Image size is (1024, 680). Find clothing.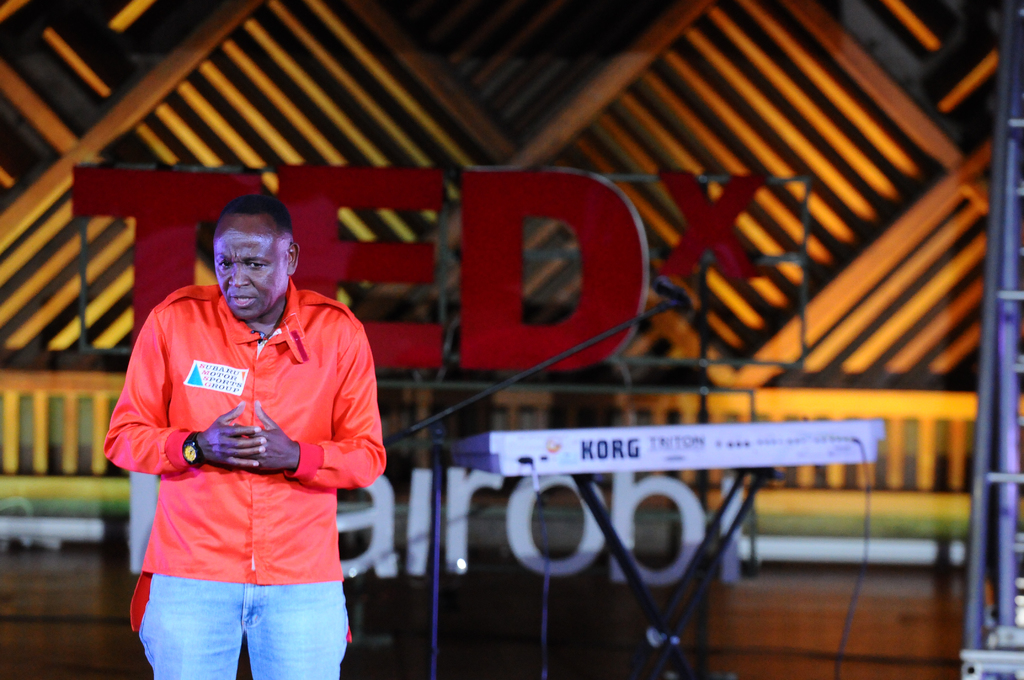
109:268:378:647.
